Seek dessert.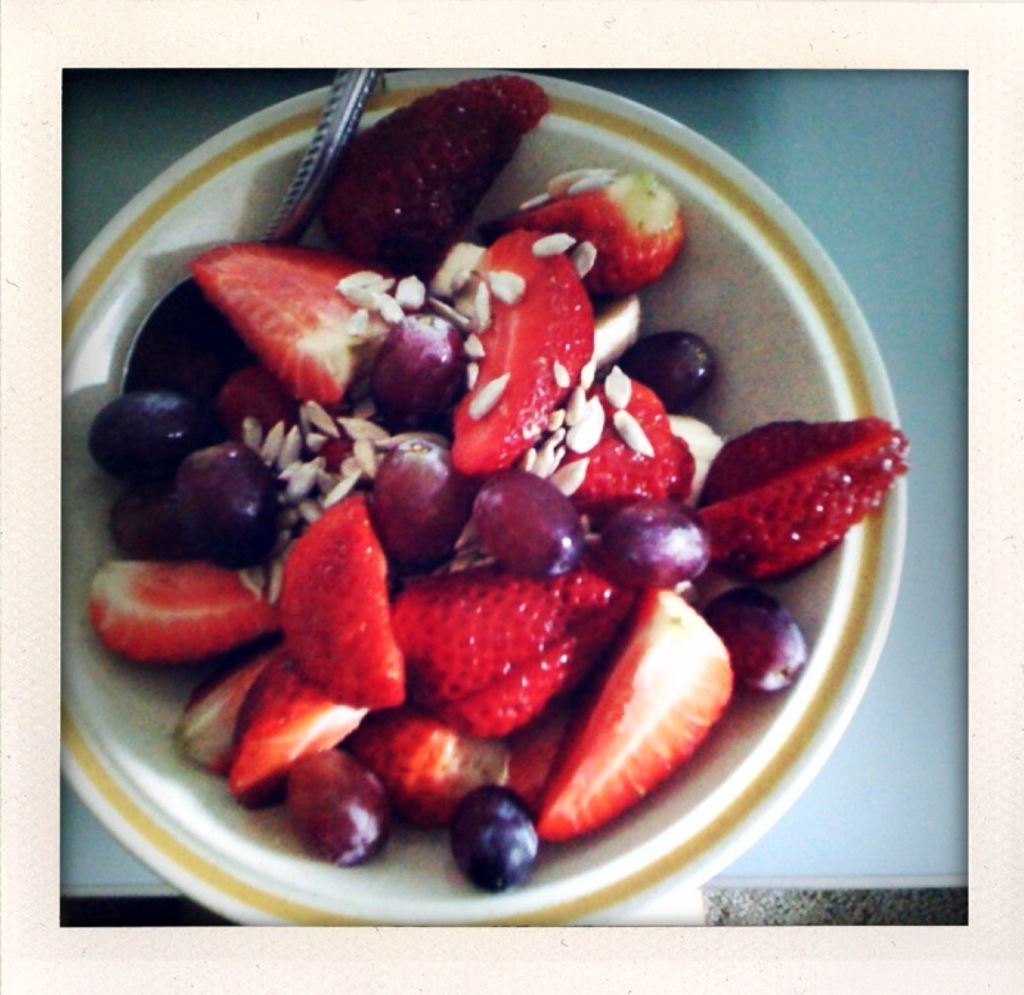
x1=287, y1=756, x2=372, y2=862.
